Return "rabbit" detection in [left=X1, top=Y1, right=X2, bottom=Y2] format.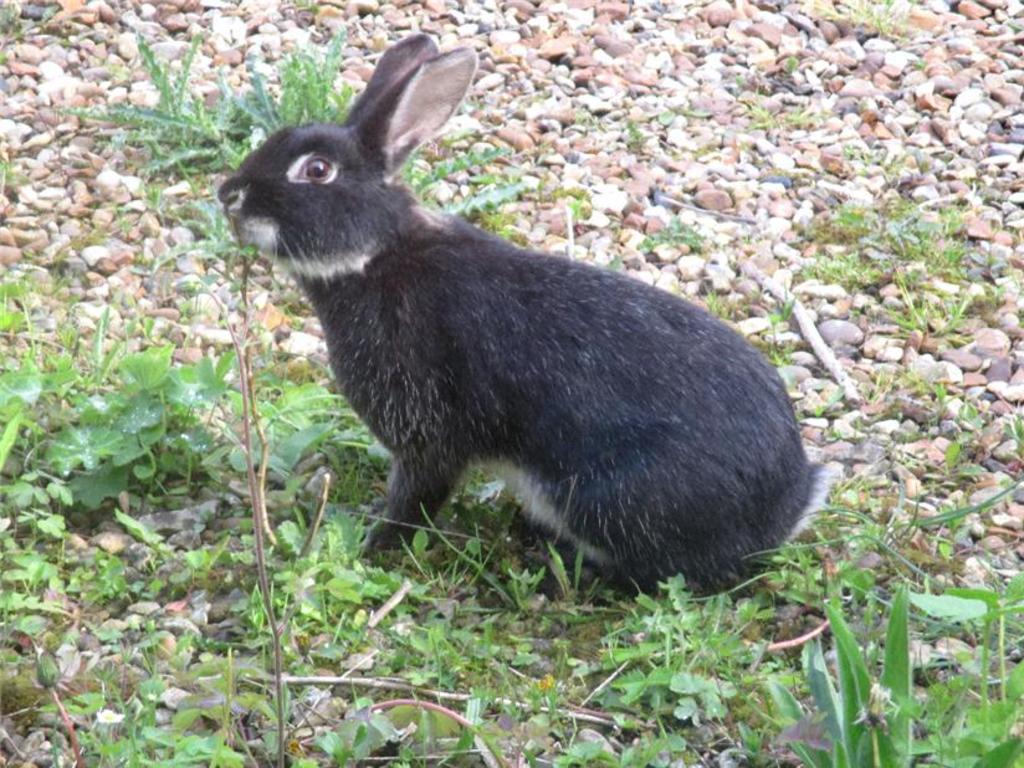
[left=214, top=37, right=846, bottom=606].
